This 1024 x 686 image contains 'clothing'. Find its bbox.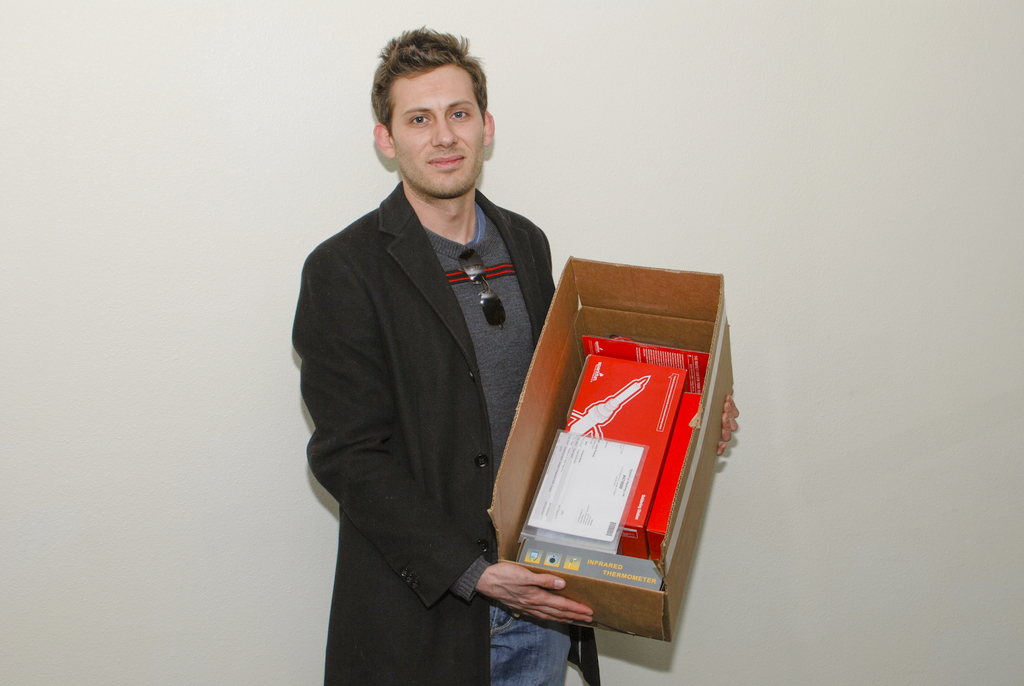
box=[288, 140, 575, 676].
